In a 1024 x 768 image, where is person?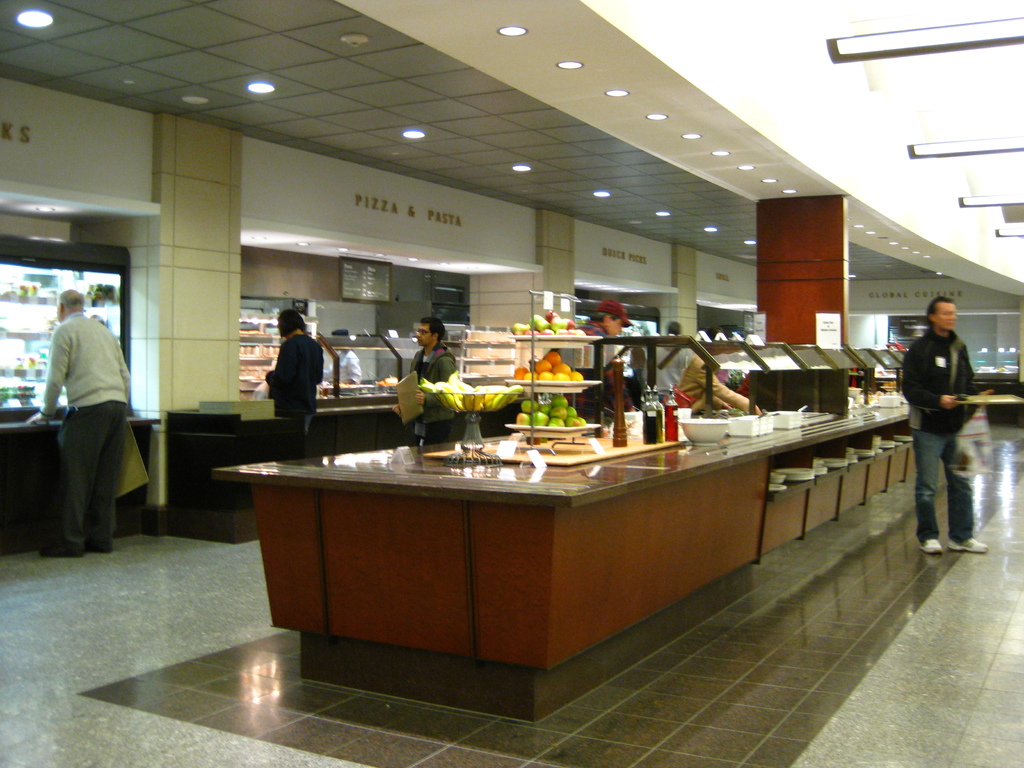
[259,304,324,456].
